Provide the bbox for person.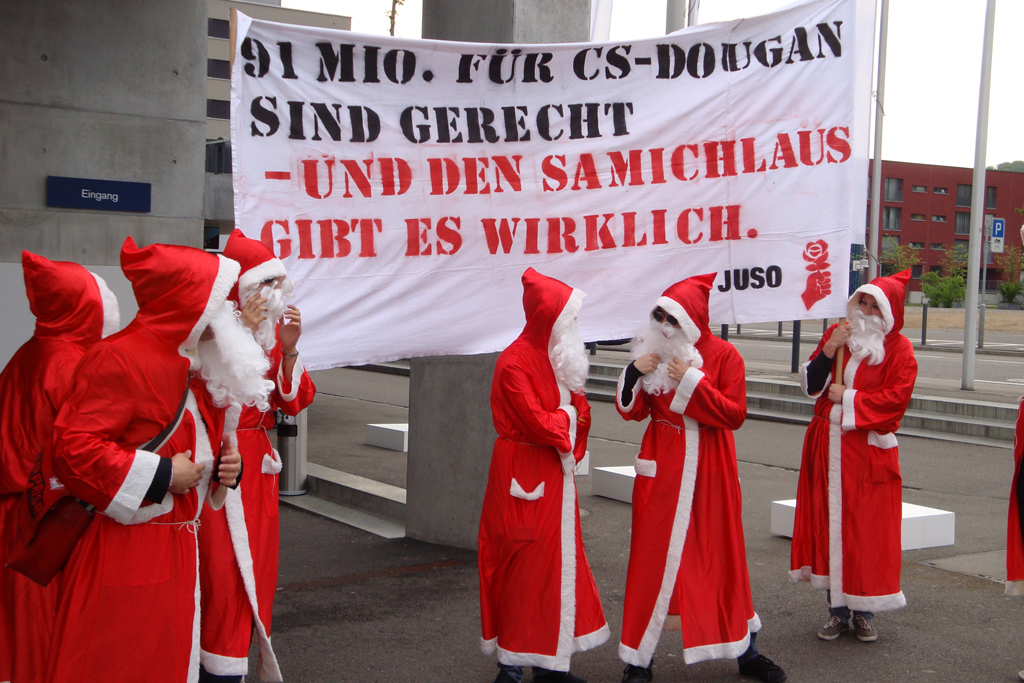
[x1=613, y1=272, x2=788, y2=682].
